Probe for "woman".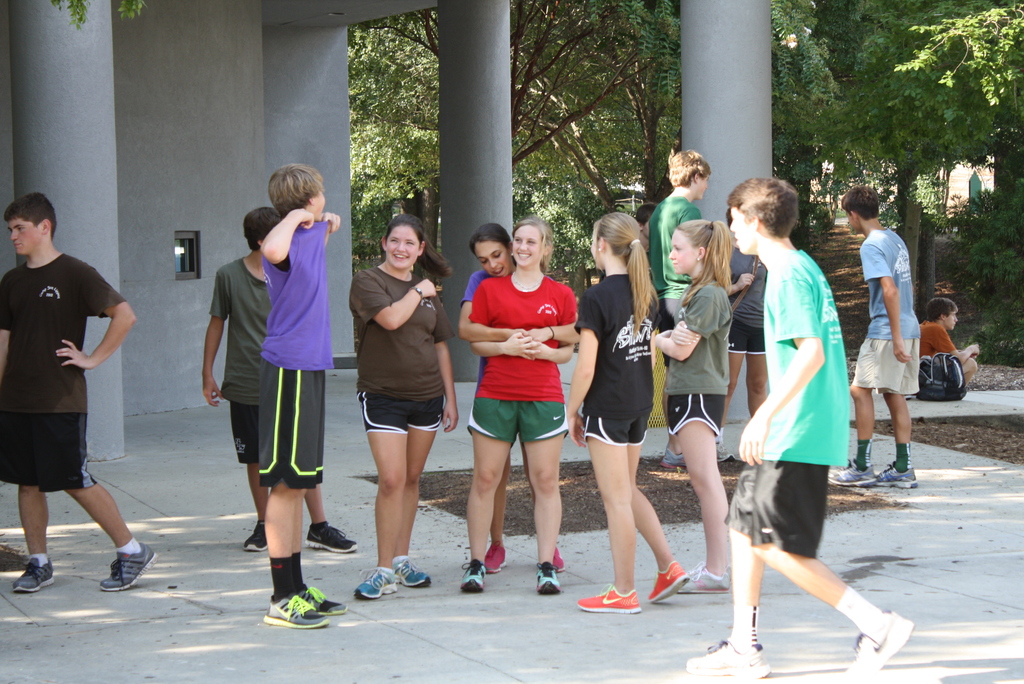
Probe result: BBox(661, 216, 735, 598).
